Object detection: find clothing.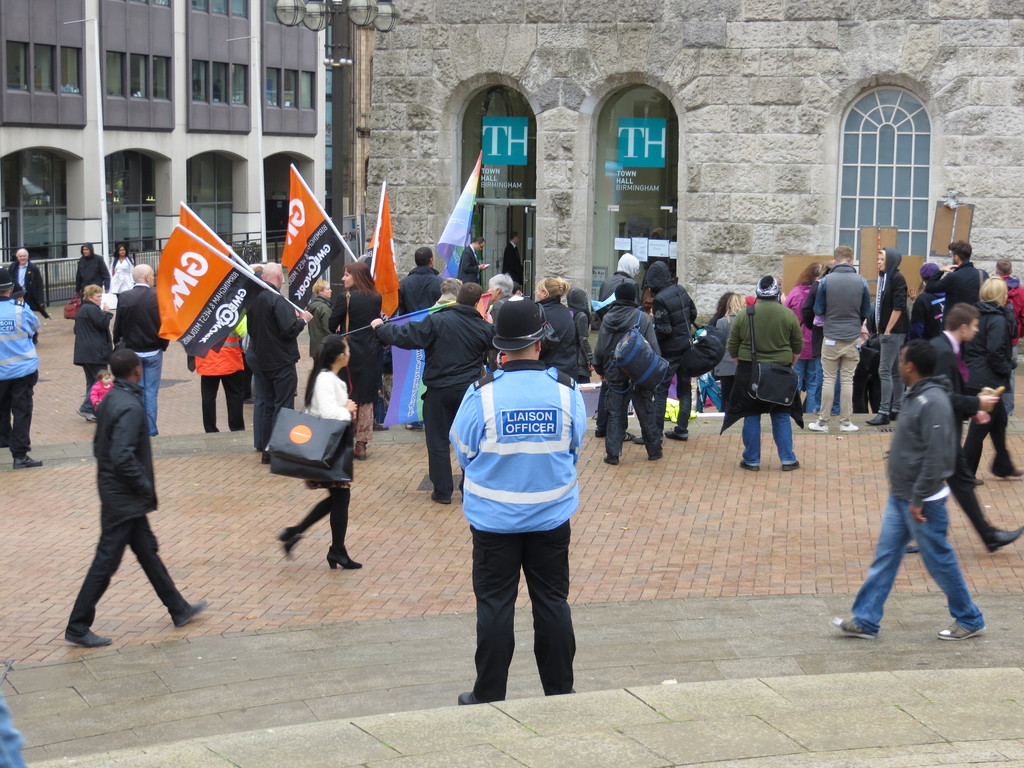
x1=593, y1=250, x2=637, y2=321.
